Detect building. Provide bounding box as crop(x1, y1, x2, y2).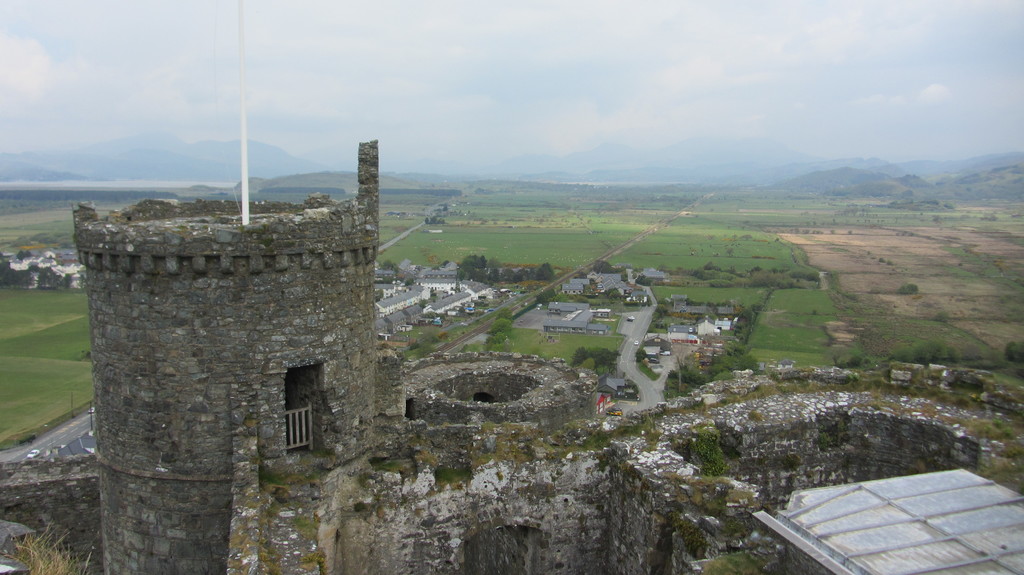
crop(374, 266, 493, 340).
